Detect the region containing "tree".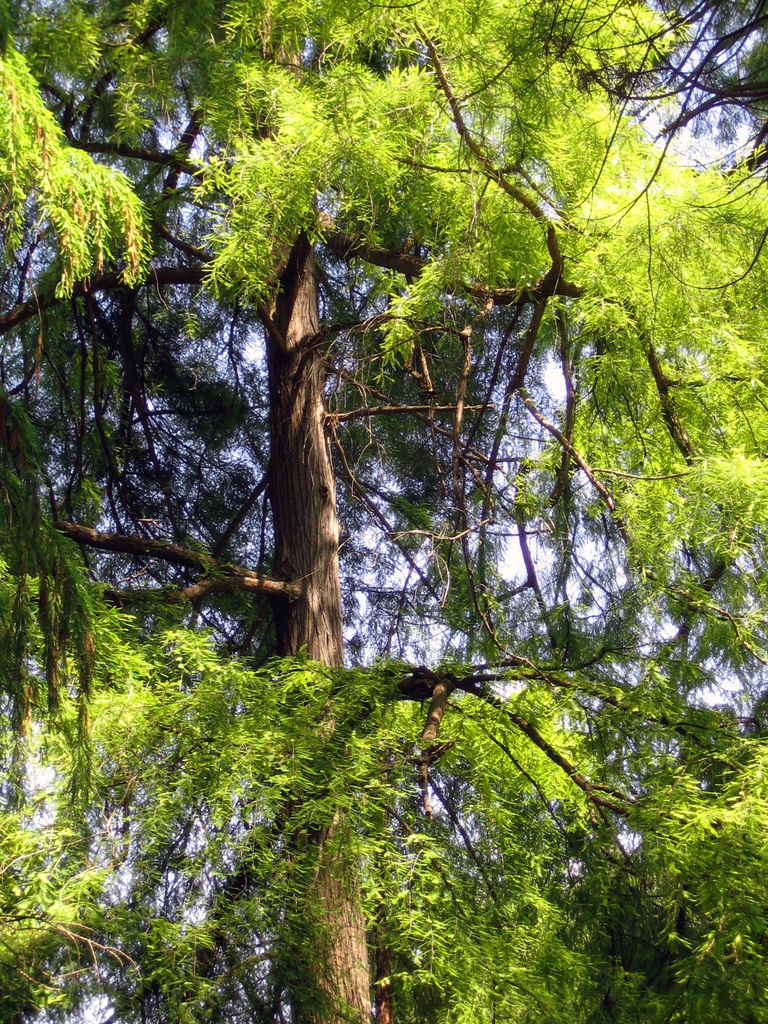
bbox(13, 19, 736, 943).
